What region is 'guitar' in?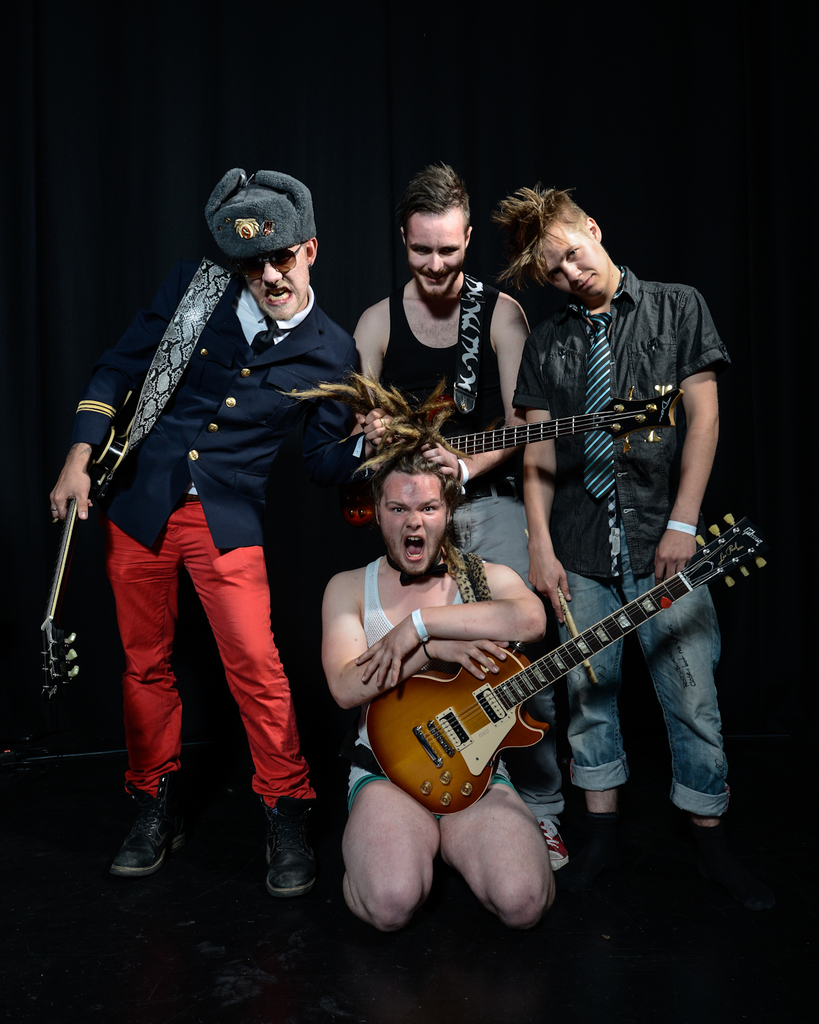
crop(39, 391, 132, 705).
